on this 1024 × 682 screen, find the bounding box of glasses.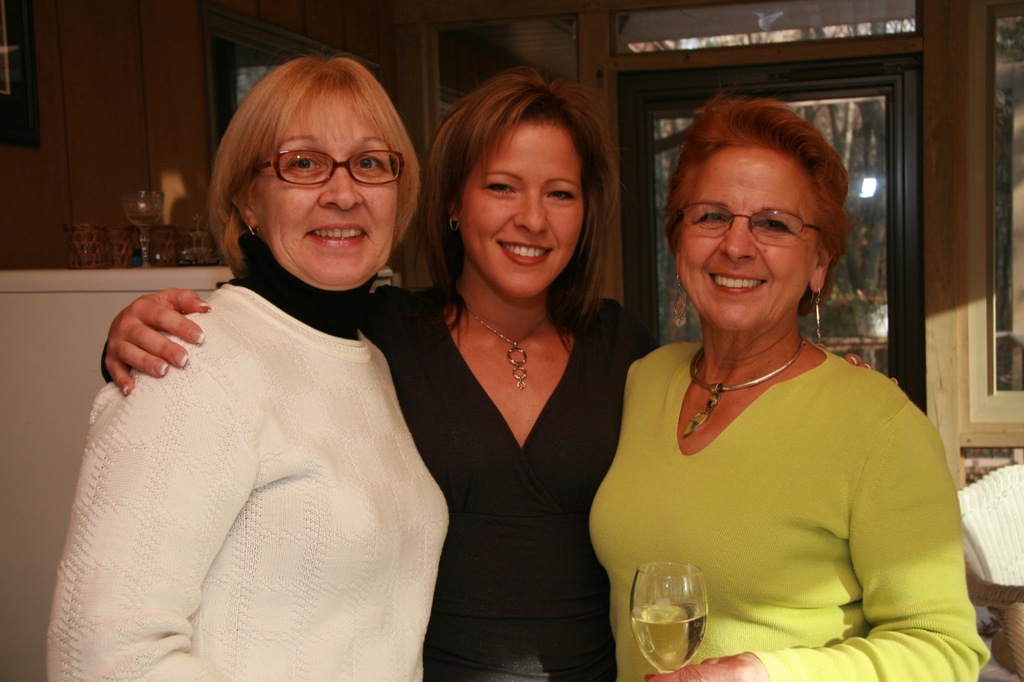
Bounding box: x1=664 y1=202 x2=829 y2=246.
